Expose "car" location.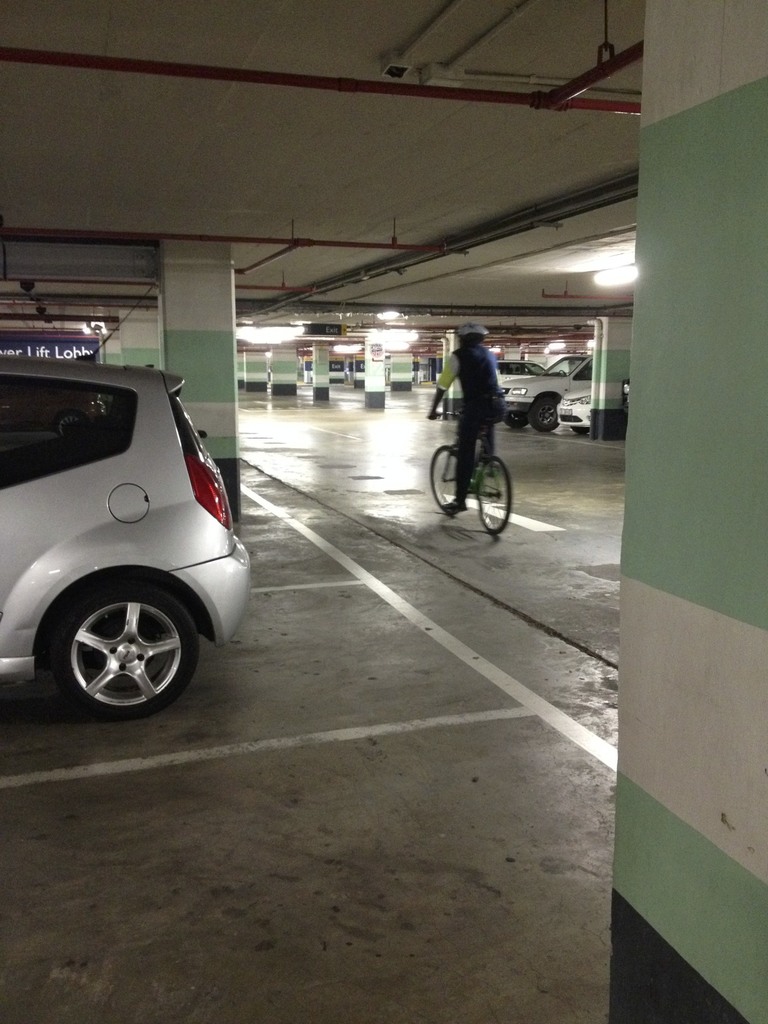
Exposed at region(549, 383, 596, 451).
